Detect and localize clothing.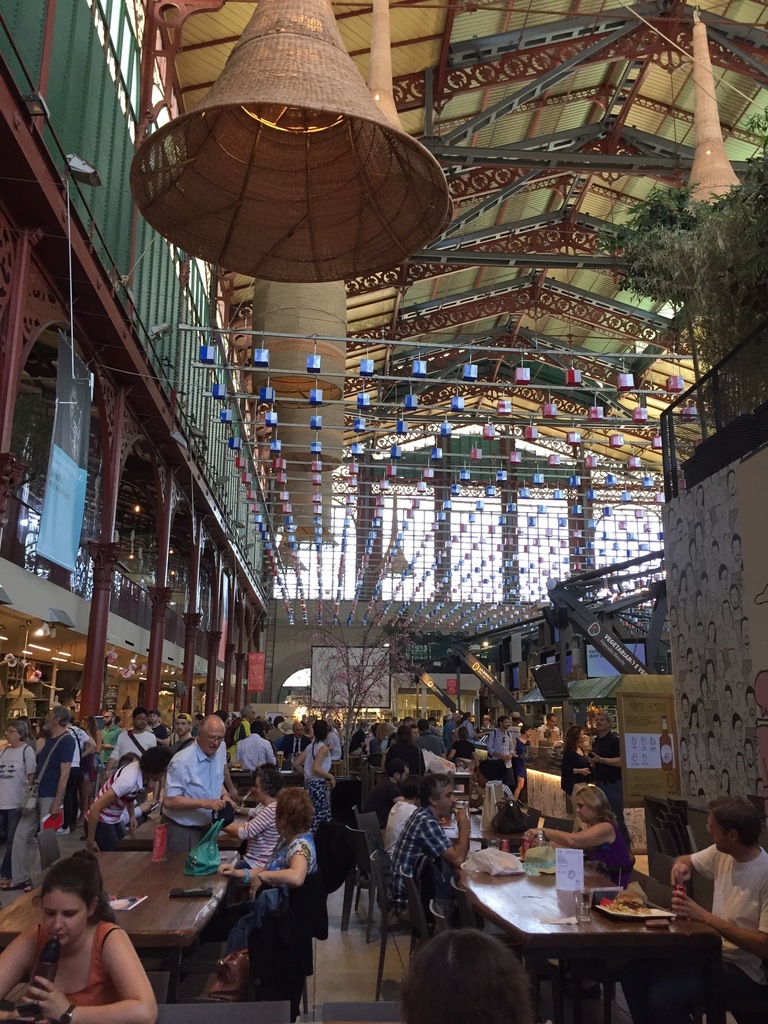
Localized at 388,808,418,853.
